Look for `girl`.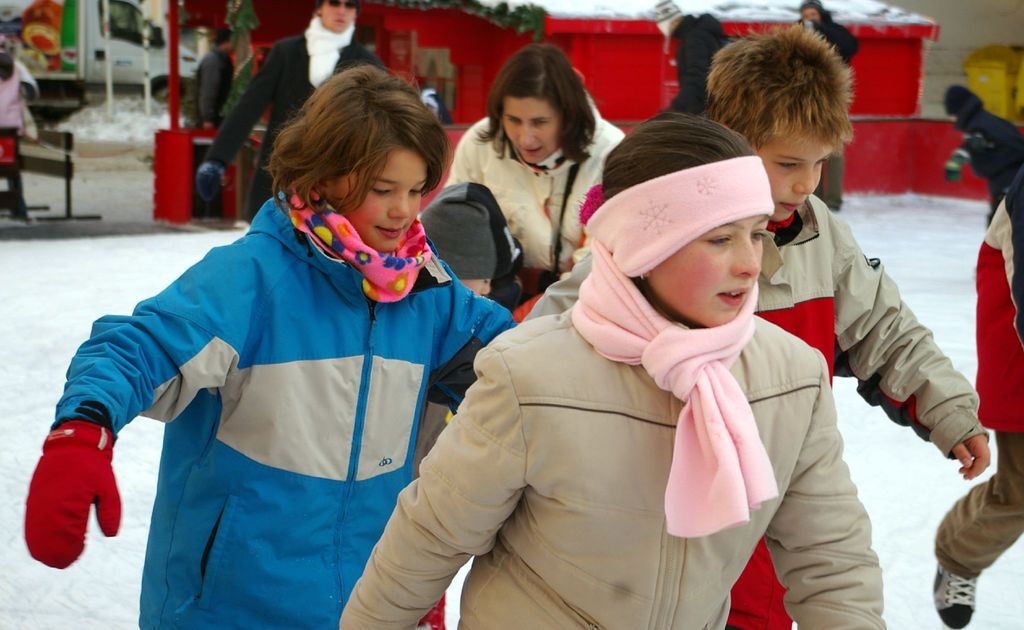
Found: <bbox>20, 64, 517, 629</bbox>.
